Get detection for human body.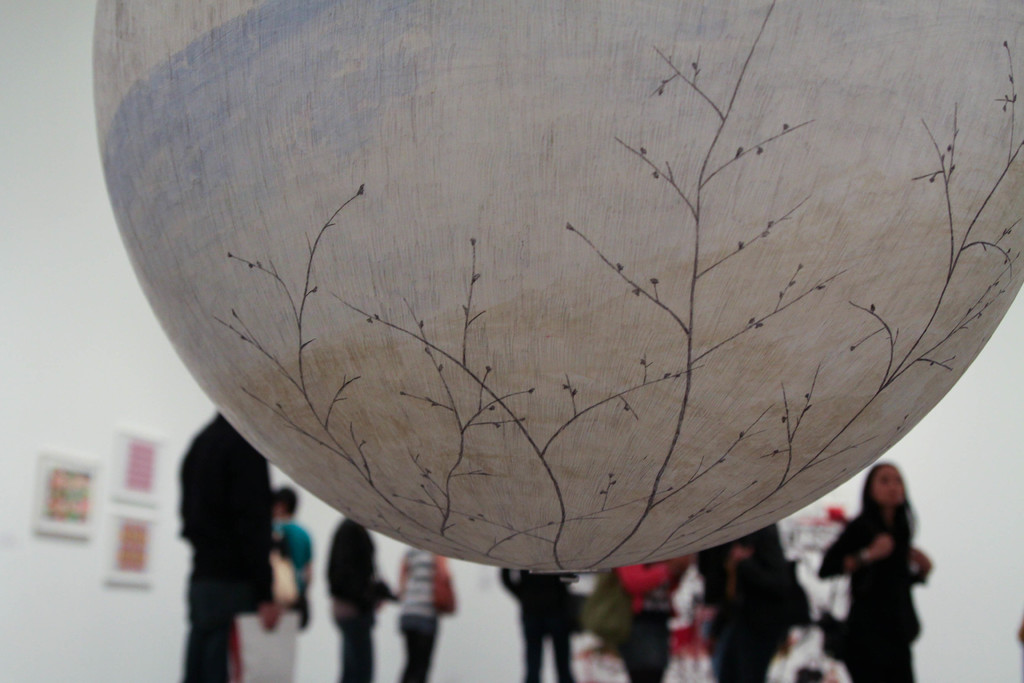
Detection: select_region(834, 468, 933, 641).
